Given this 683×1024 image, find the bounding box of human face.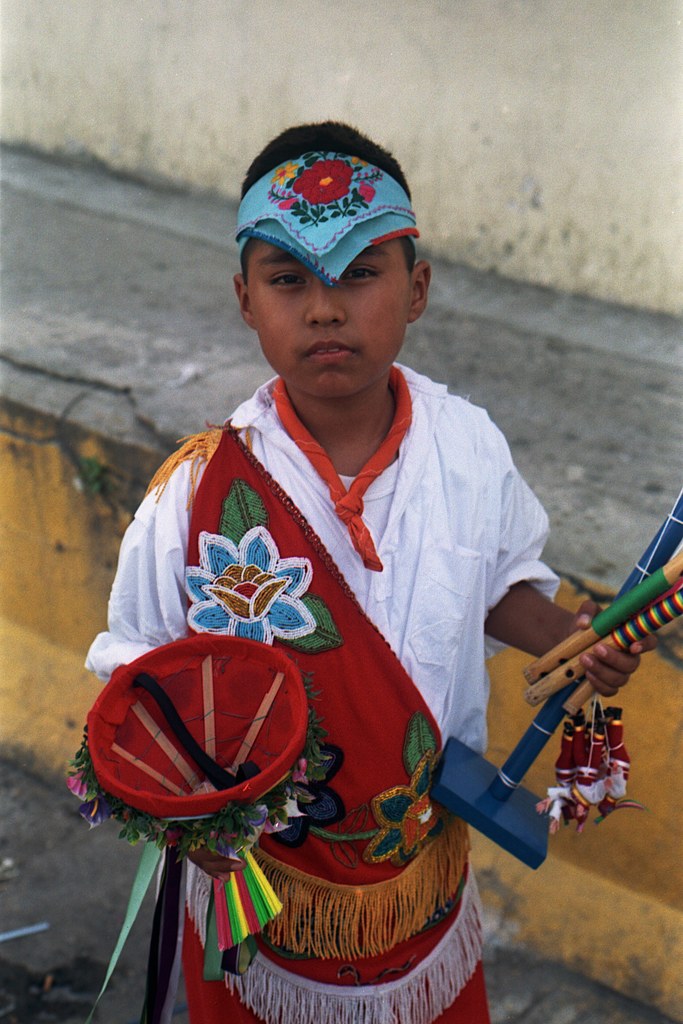
<box>240,196,426,390</box>.
